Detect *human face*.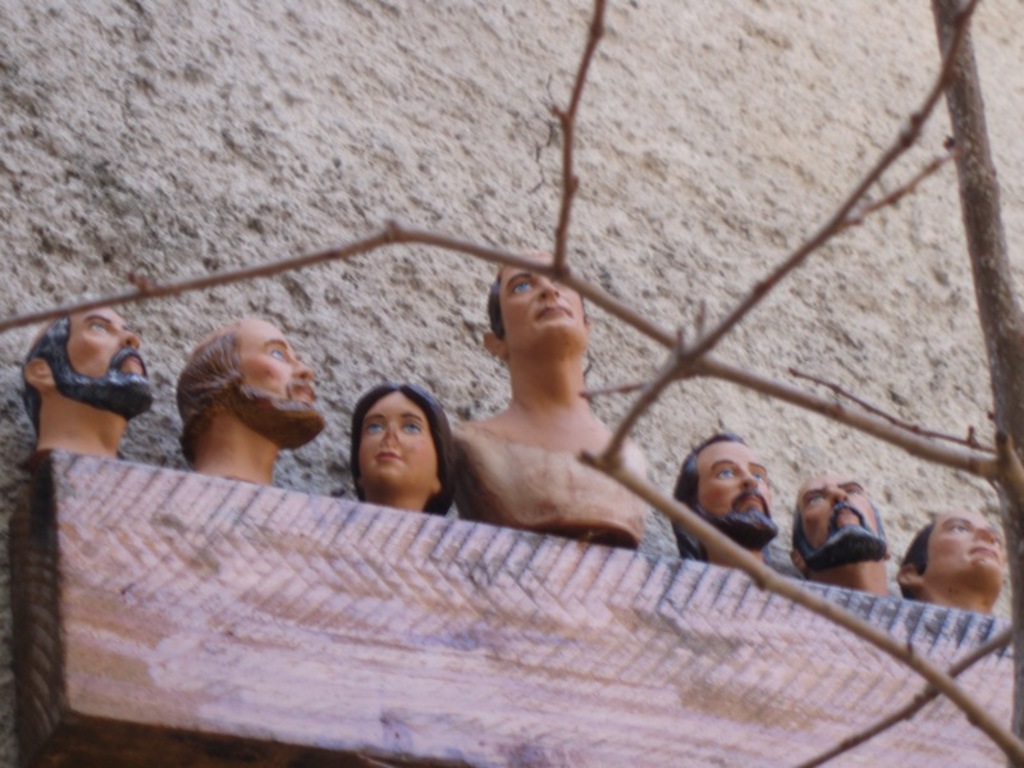
Detected at locate(360, 390, 436, 481).
